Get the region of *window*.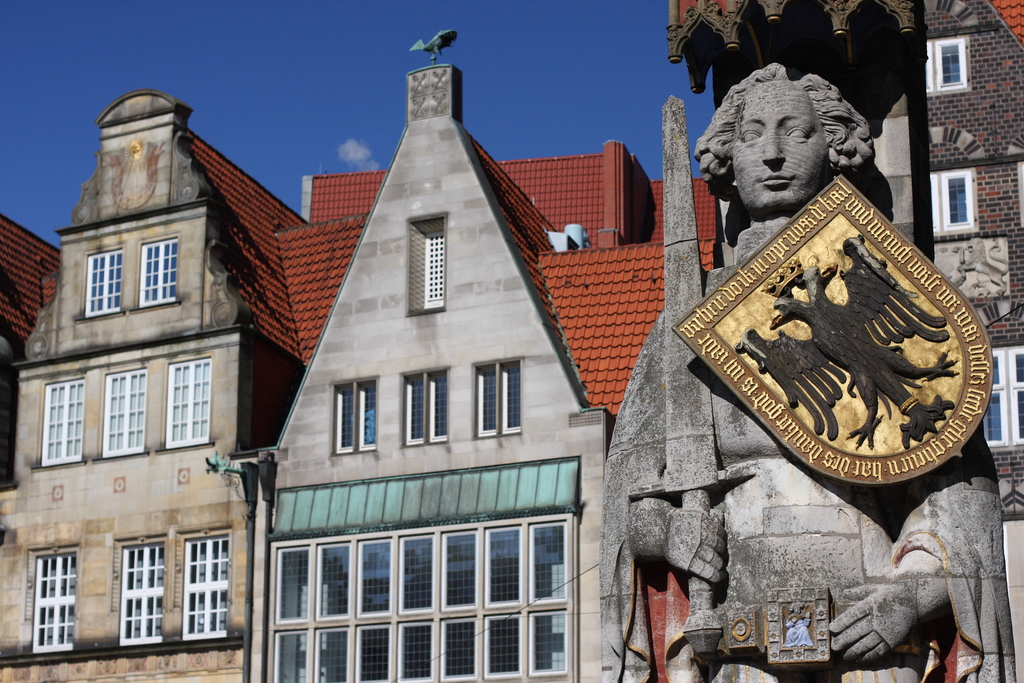
360 625 391 682.
